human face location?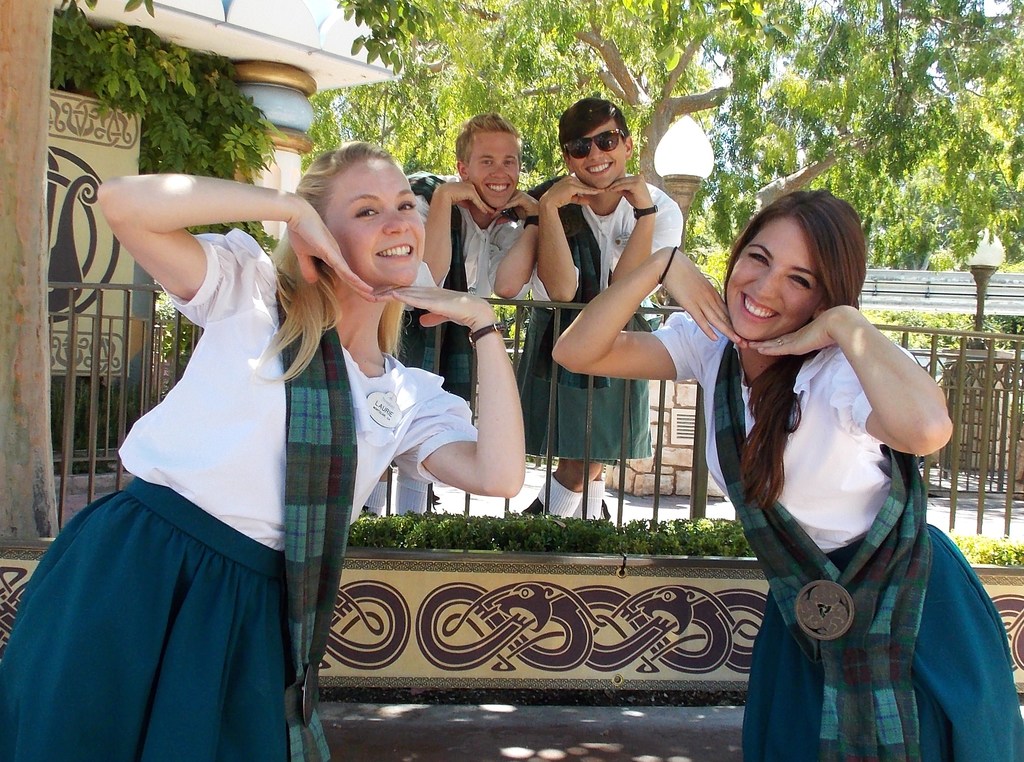
left=321, top=154, right=425, bottom=285
